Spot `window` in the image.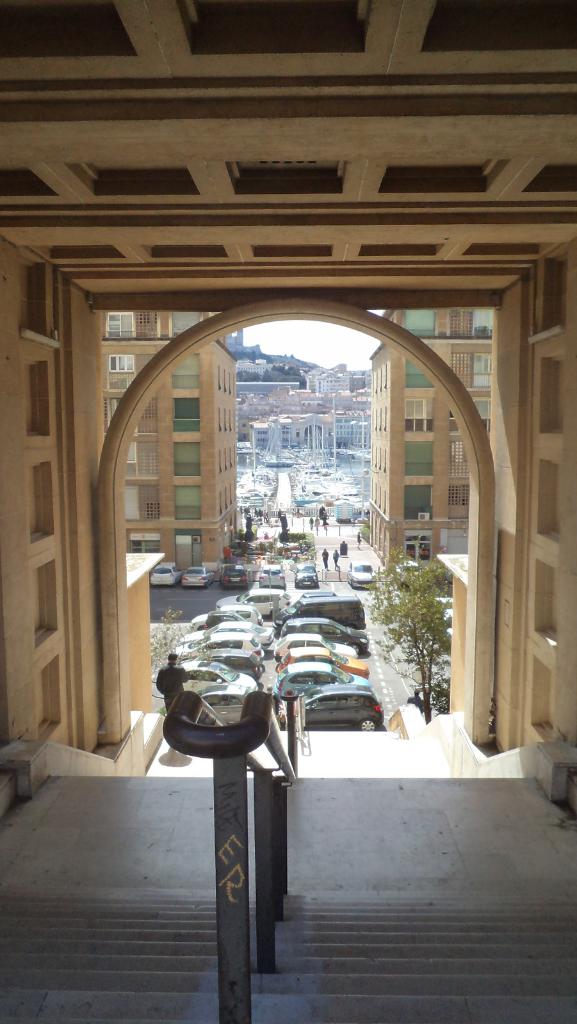
`window` found at locate(174, 486, 200, 522).
